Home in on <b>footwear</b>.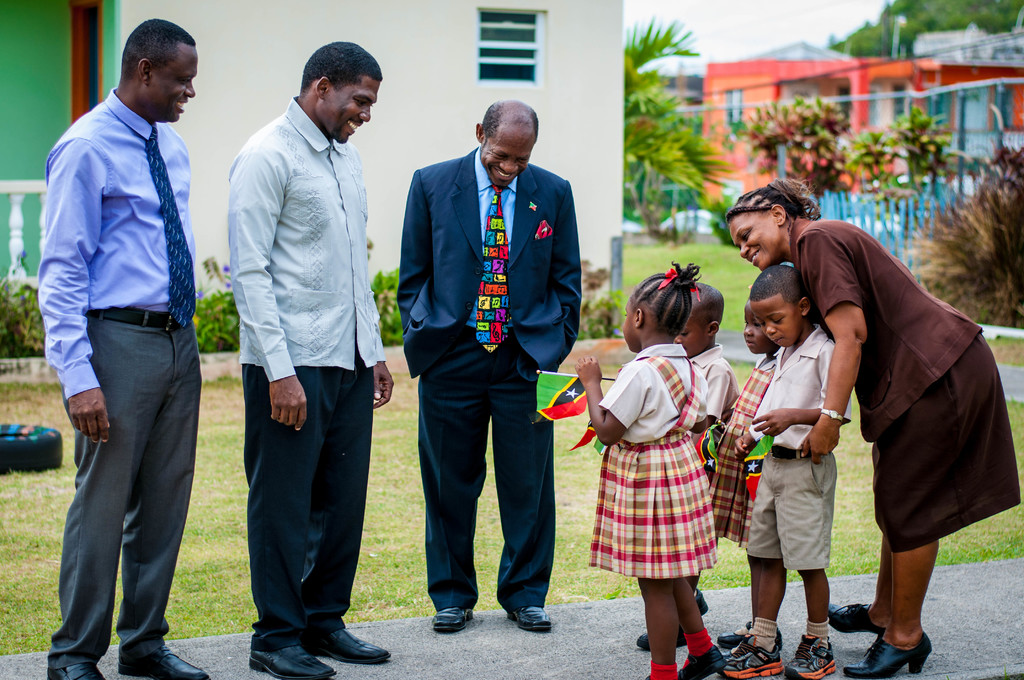
Homed in at pyautogui.locateOnScreen(826, 601, 885, 636).
